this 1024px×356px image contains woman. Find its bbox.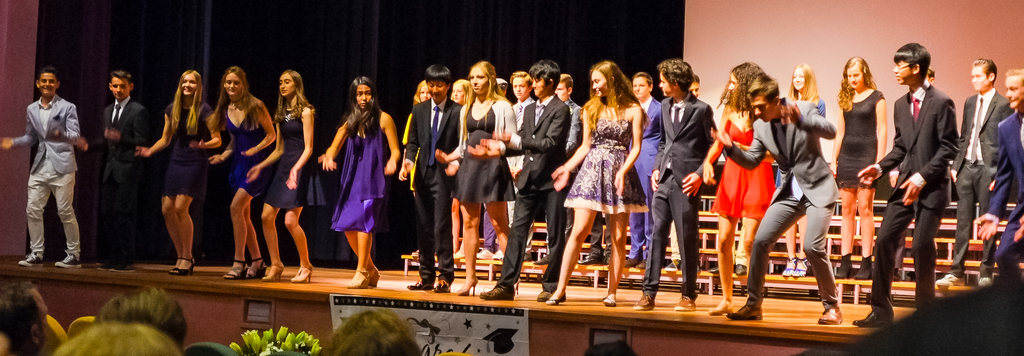
box(449, 63, 522, 304).
